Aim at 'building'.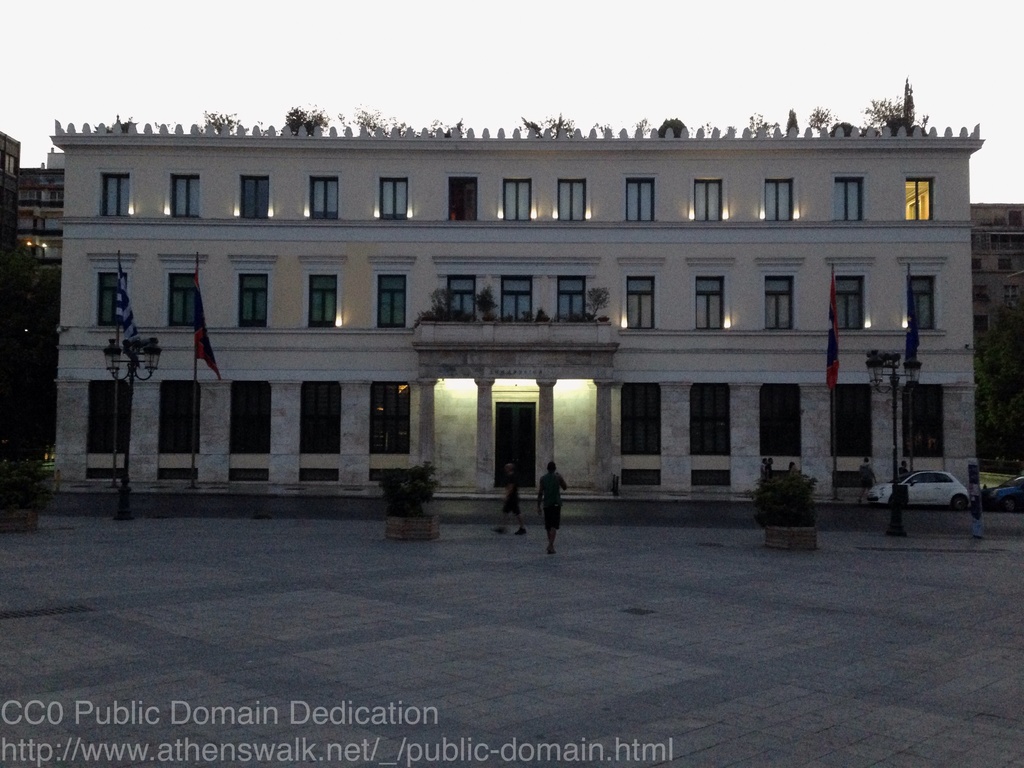
Aimed at (x1=50, y1=118, x2=984, y2=496).
